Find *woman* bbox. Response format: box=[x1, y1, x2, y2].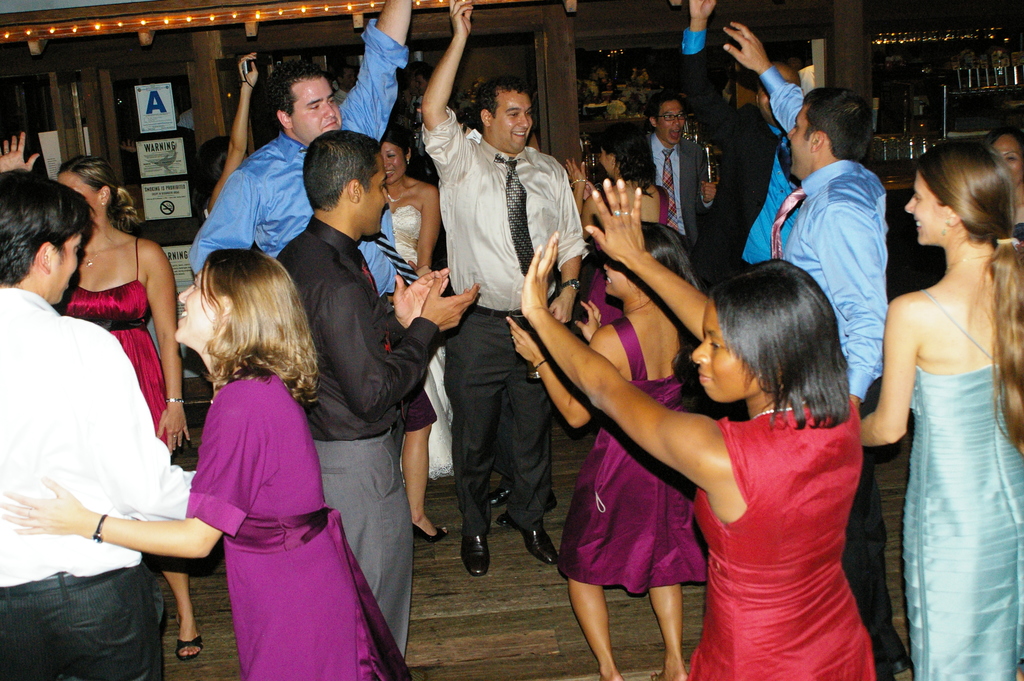
box=[856, 139, 1023, 680].
